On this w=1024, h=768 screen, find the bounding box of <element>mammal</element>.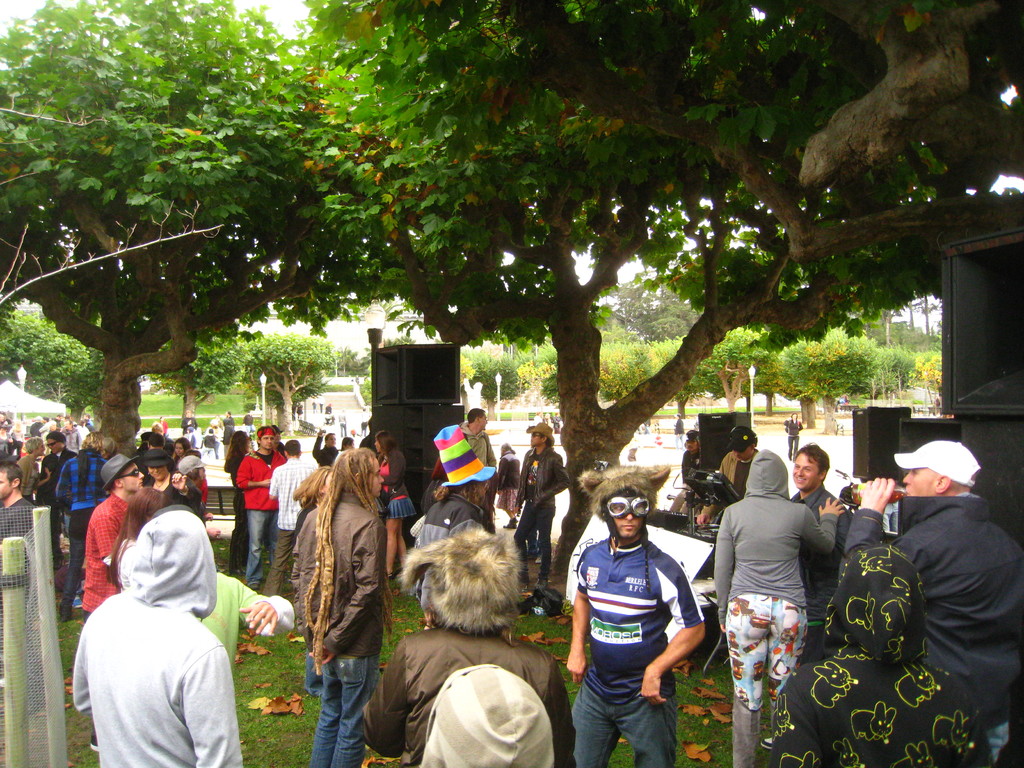
Bounding box: box=[792, 442, 858, 662].
